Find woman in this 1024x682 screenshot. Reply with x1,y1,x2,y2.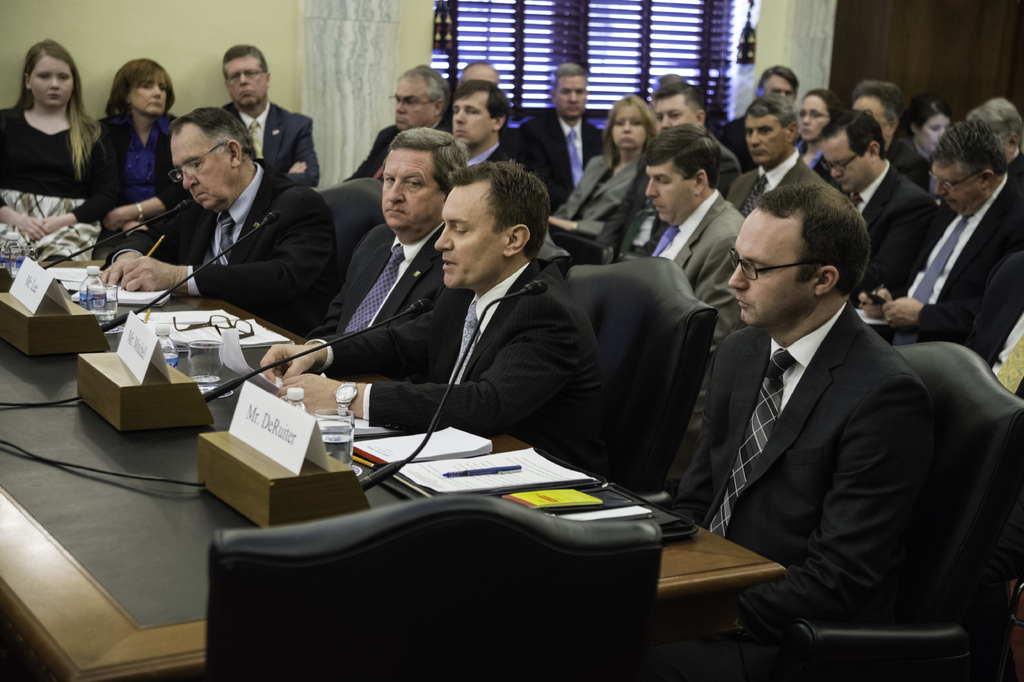
786,90,846,194.
